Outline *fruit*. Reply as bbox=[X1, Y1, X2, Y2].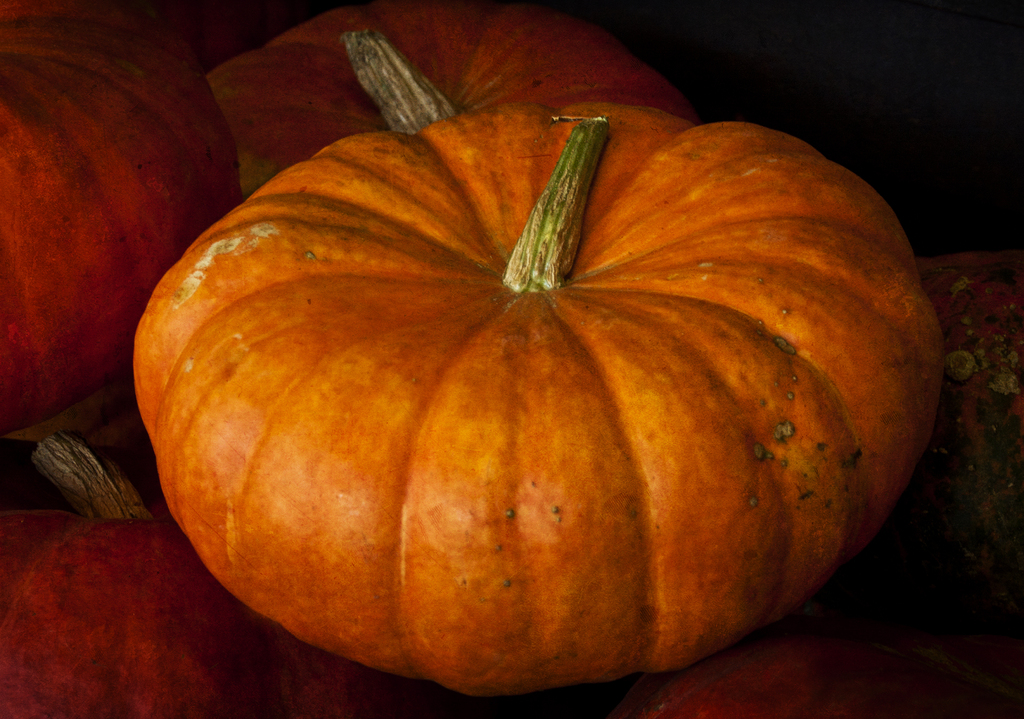
bbox=[135, 127, 950, 718].
